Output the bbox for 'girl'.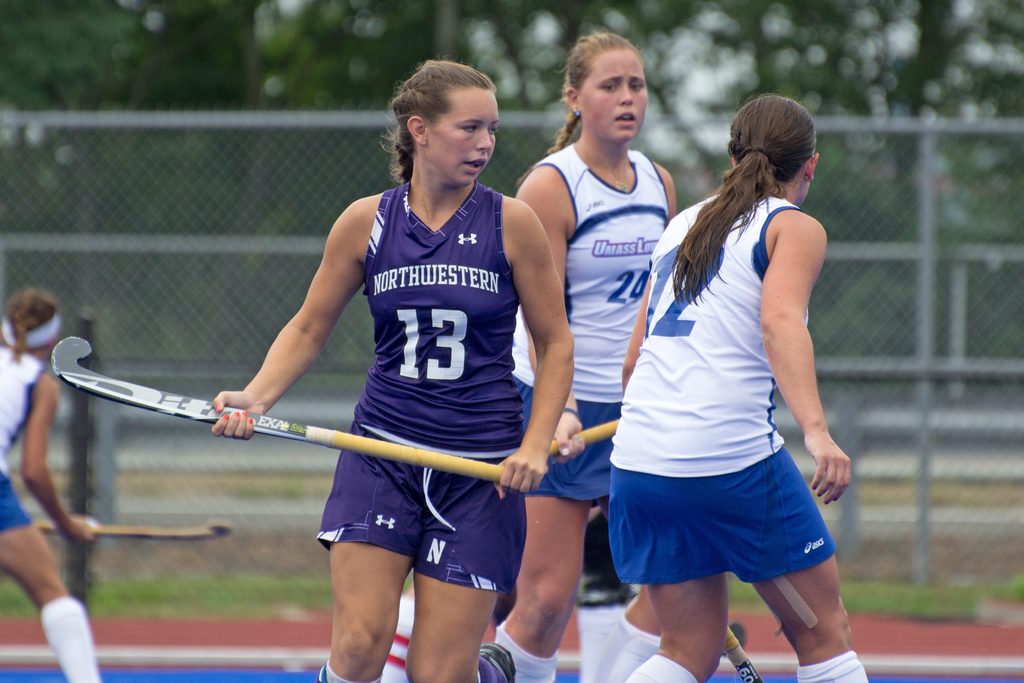
[607, 90, 868, 682].
